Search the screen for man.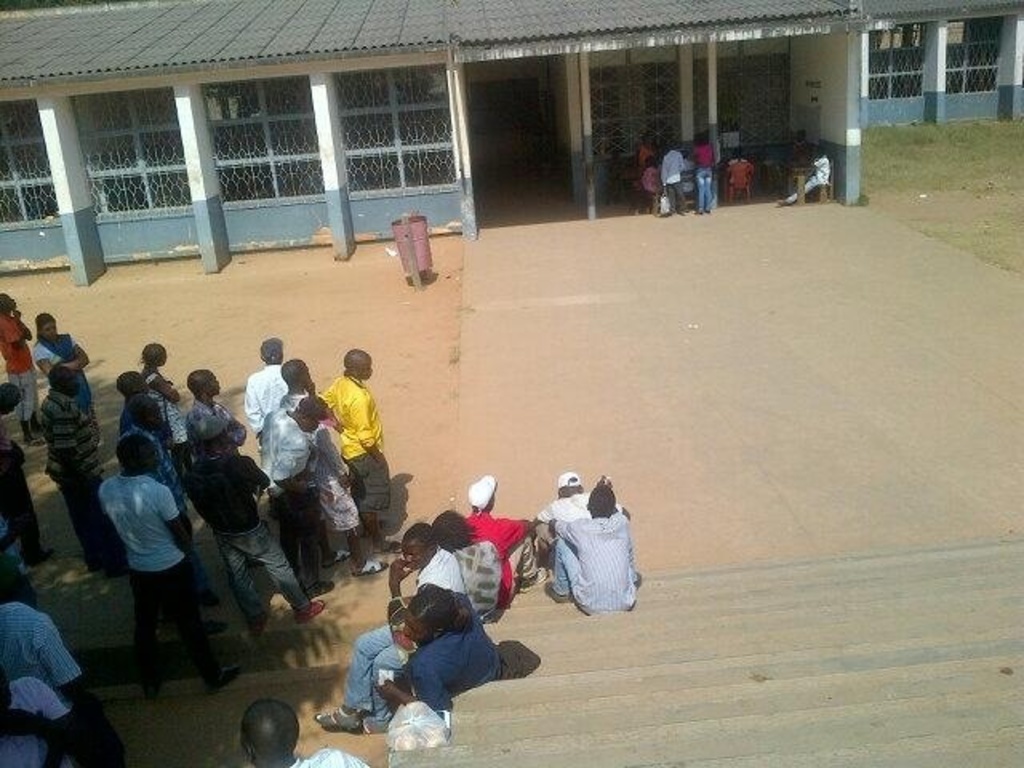
Found at locate(248, 339, 283, 451).
